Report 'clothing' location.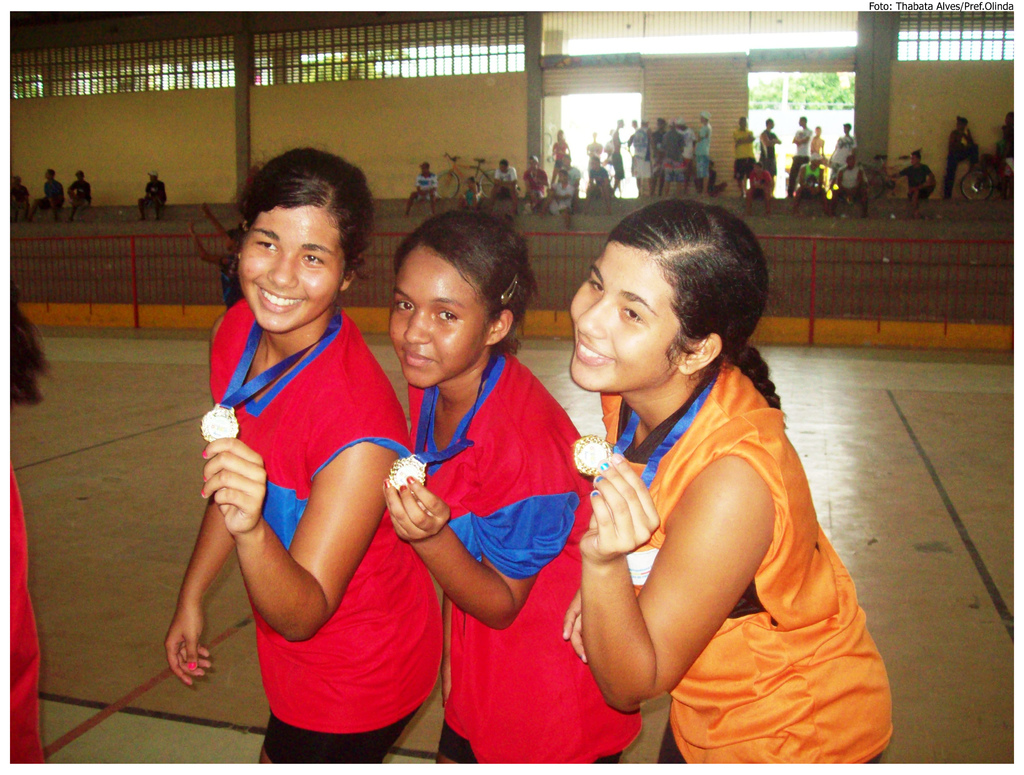
Report: BBox(552, 136, 565, 163).
